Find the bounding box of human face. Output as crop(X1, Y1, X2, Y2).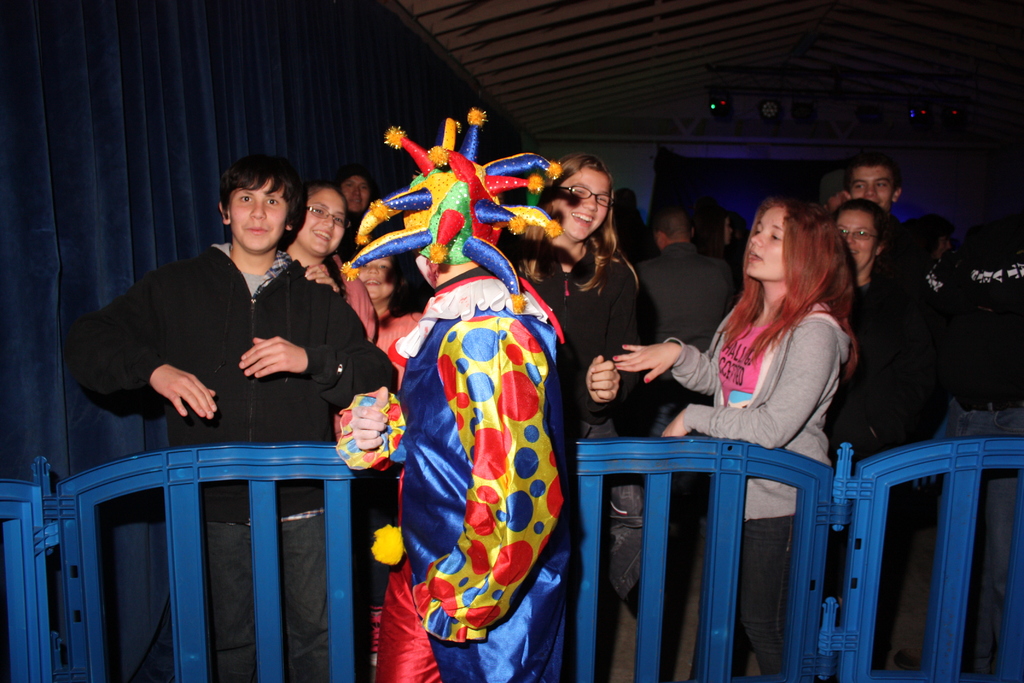
crop(740, 202, 788, 274).
